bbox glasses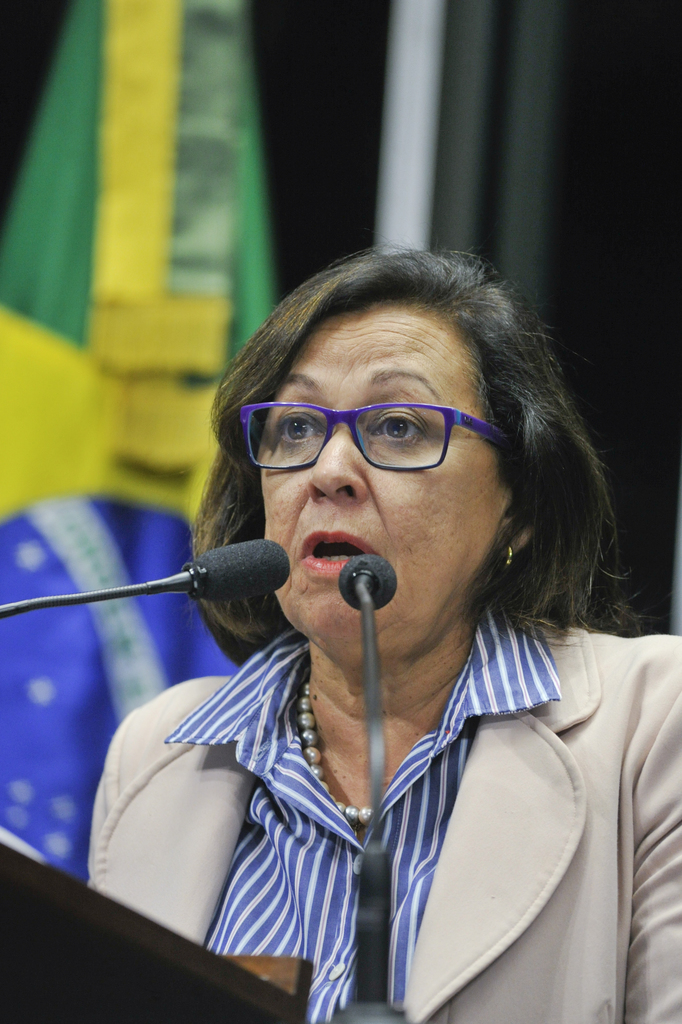
l=237, t=398, r=512, b=475
